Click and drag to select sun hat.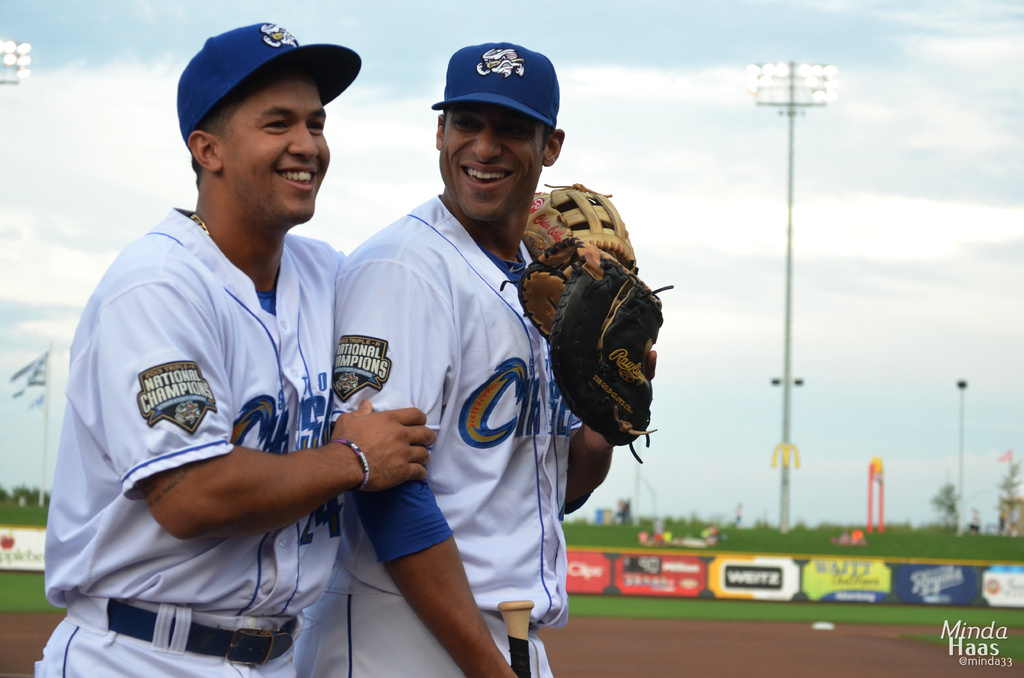
Selection: left=432, top=37, right=564, bottom=134.
